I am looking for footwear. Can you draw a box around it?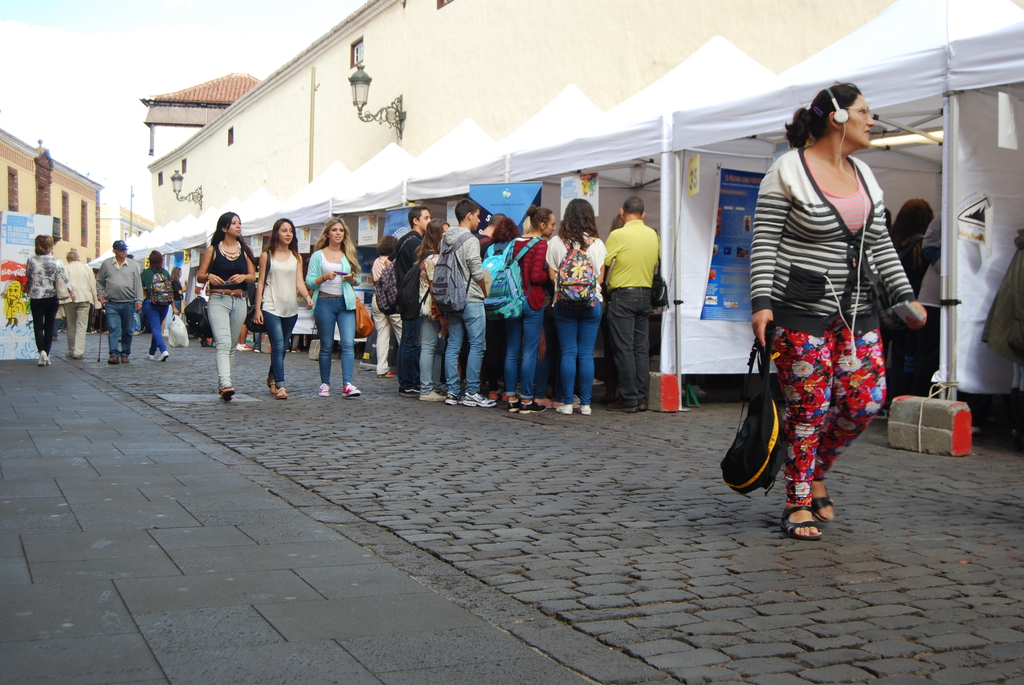
Sure, the bounding box is x1=266 y1=377 x2=276 y2=396.
